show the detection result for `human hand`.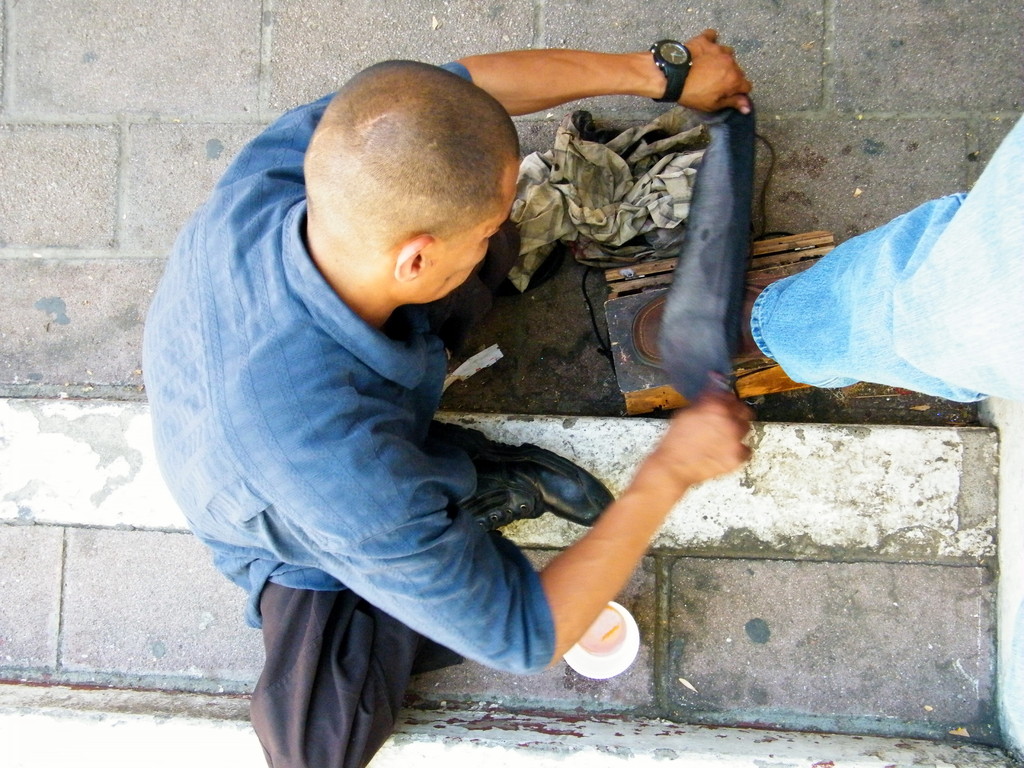
locate(655, 387, 753, 481).
